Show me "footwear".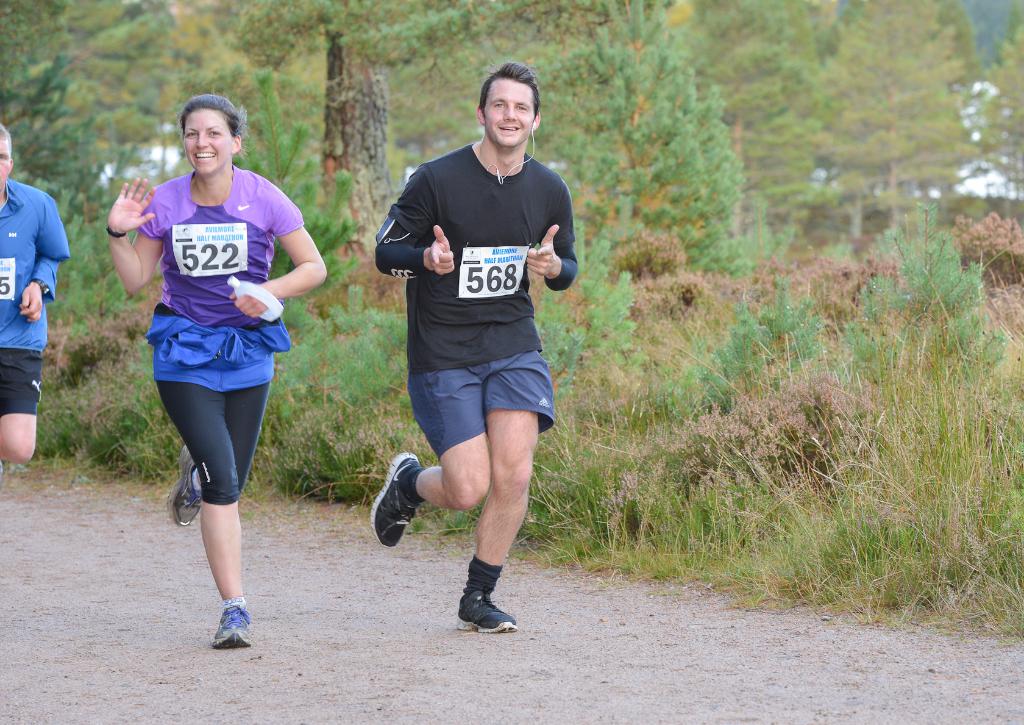
"footwear" is here: 460:589:518:640.
